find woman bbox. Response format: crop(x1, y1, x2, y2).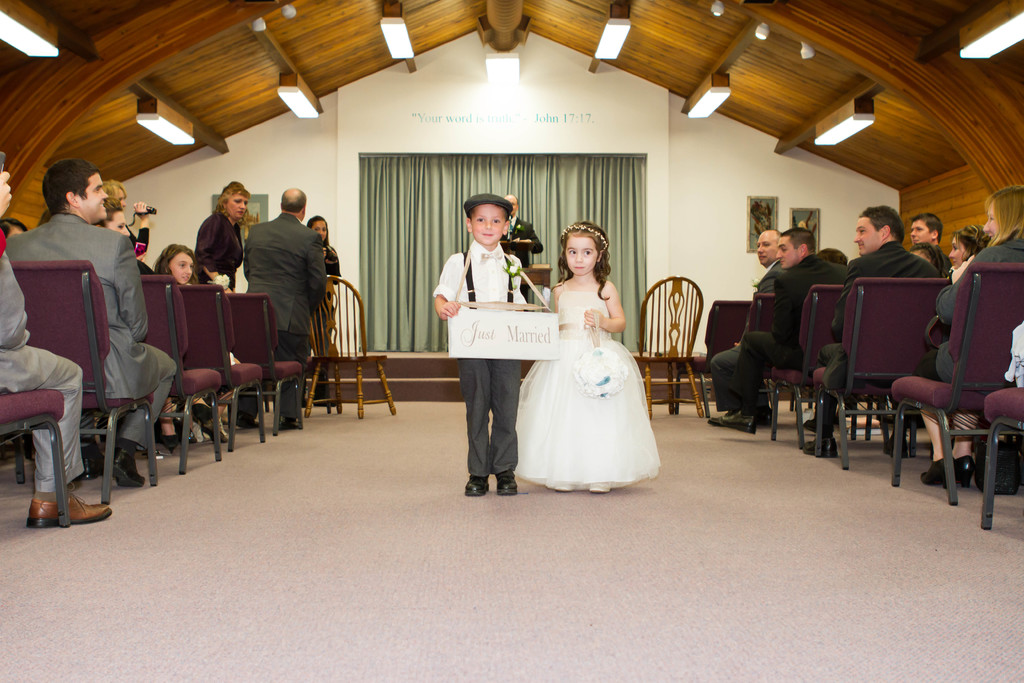
crop(106, 181, 150, 259).
